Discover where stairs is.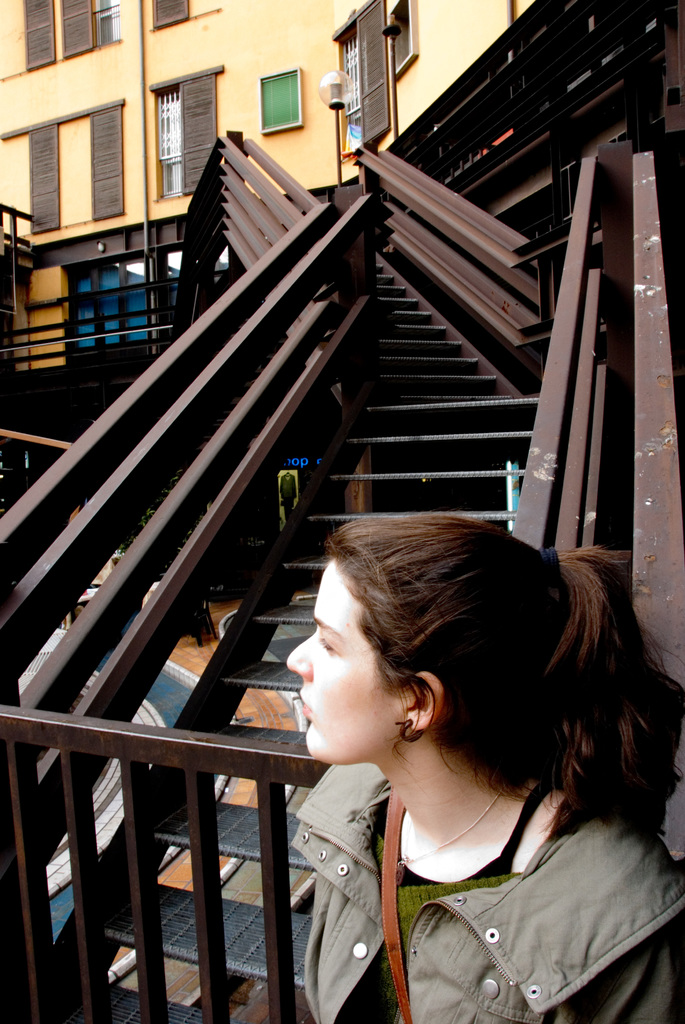
Discovered at x1=42 y1=260 x2=541 y2=1023.
